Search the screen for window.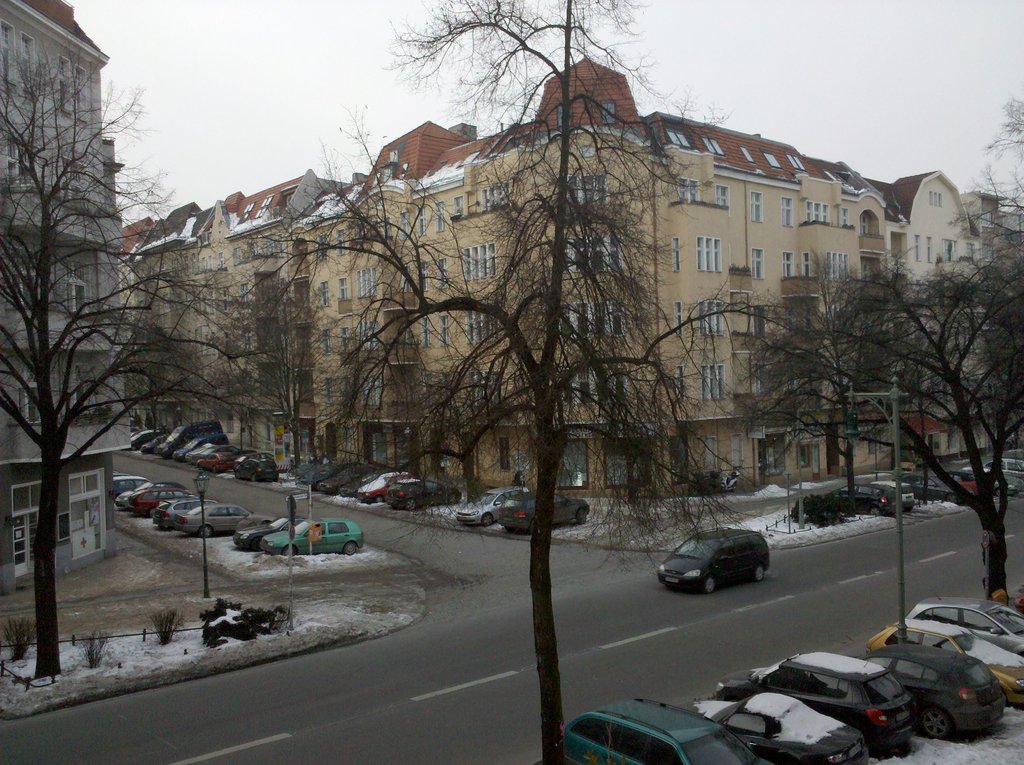
Found at (left=804, top=198, right=834, bottom=225).
